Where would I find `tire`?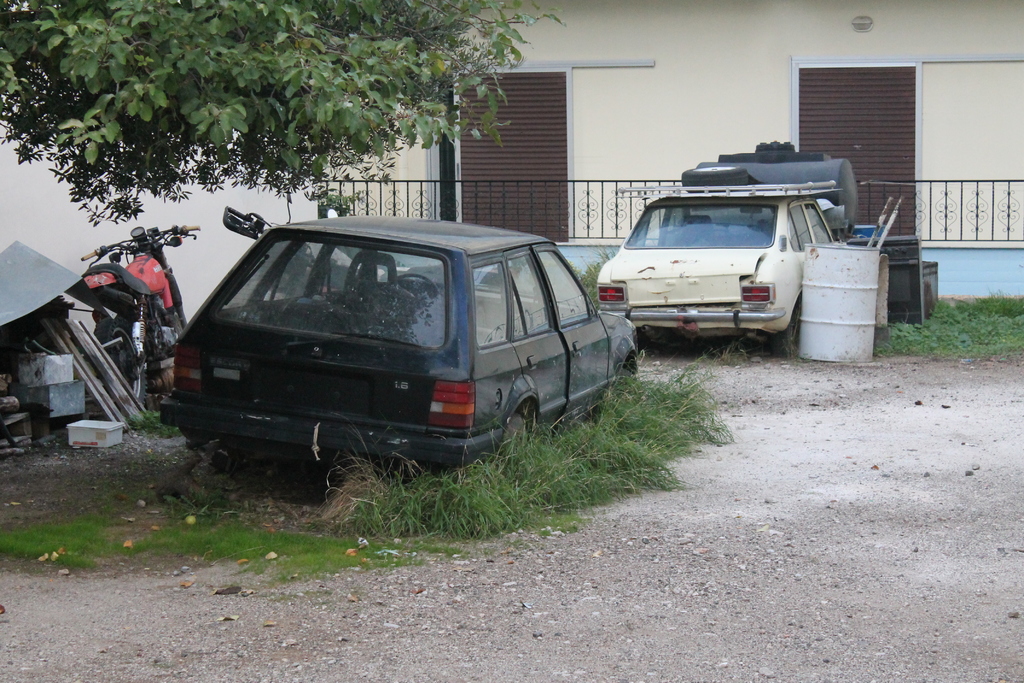
At bbox(92, 318, 156, 413).
